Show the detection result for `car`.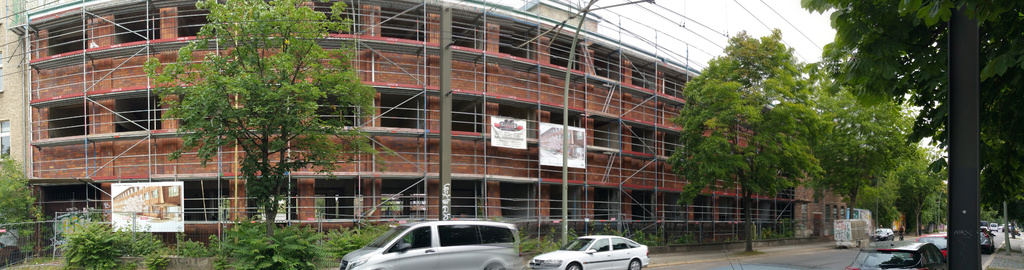
(980, 230, 995, 255).
